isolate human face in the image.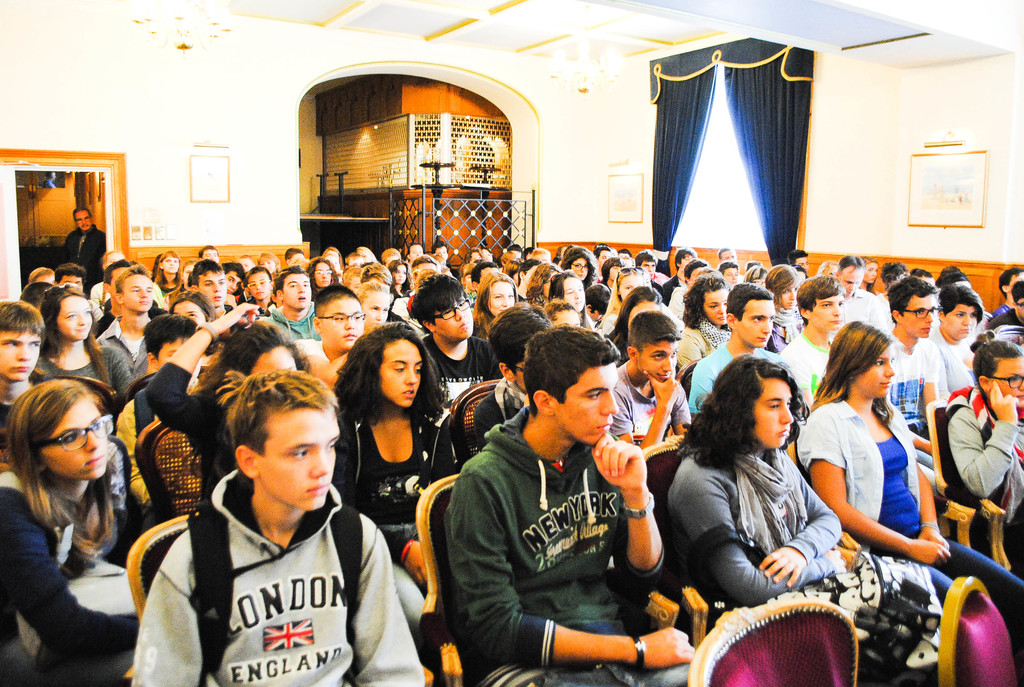
Isolated region: (253,406,342,511).
